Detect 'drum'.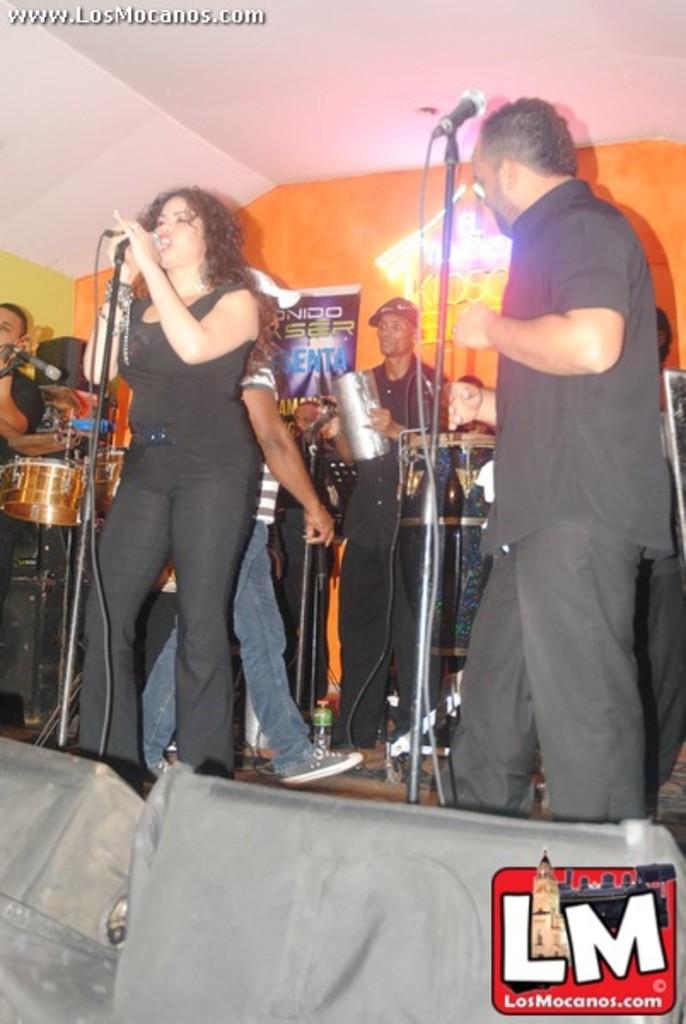
Detected at crop(391, 432, 491, 657).
